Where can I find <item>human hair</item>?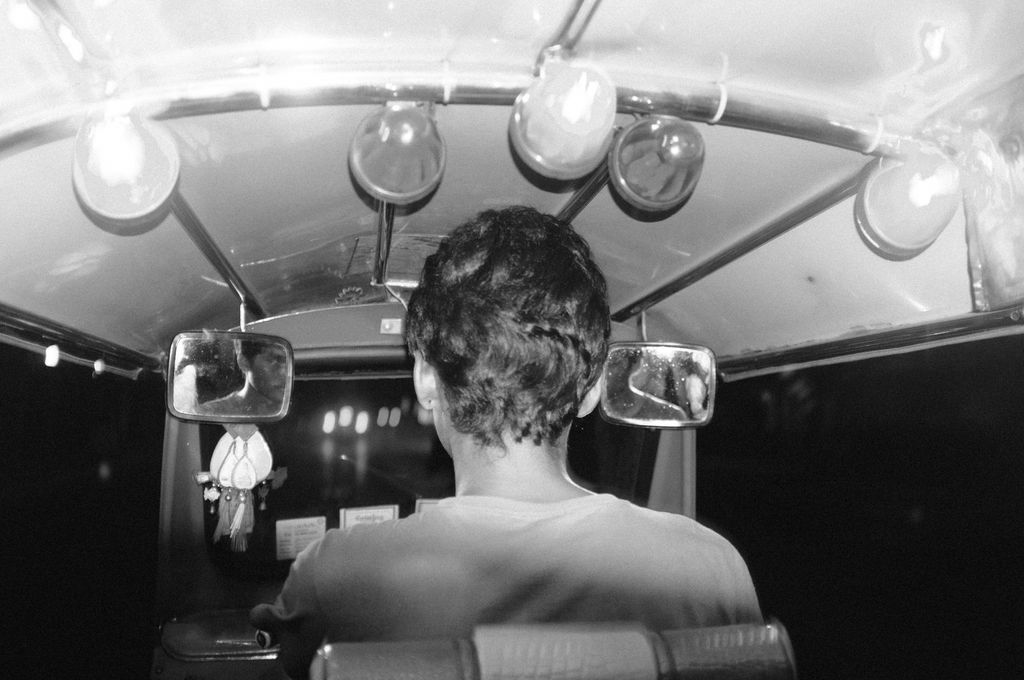
You can find it at 405,197,603,487.
